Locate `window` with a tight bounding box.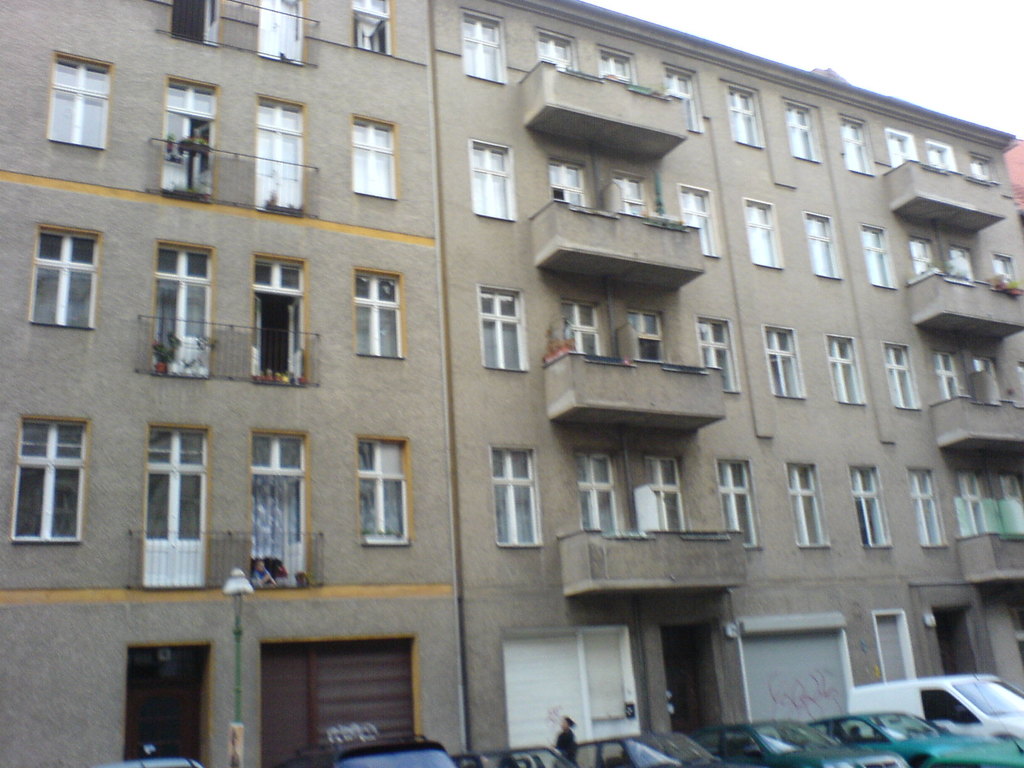
box=[730, 86, 768, 140].
